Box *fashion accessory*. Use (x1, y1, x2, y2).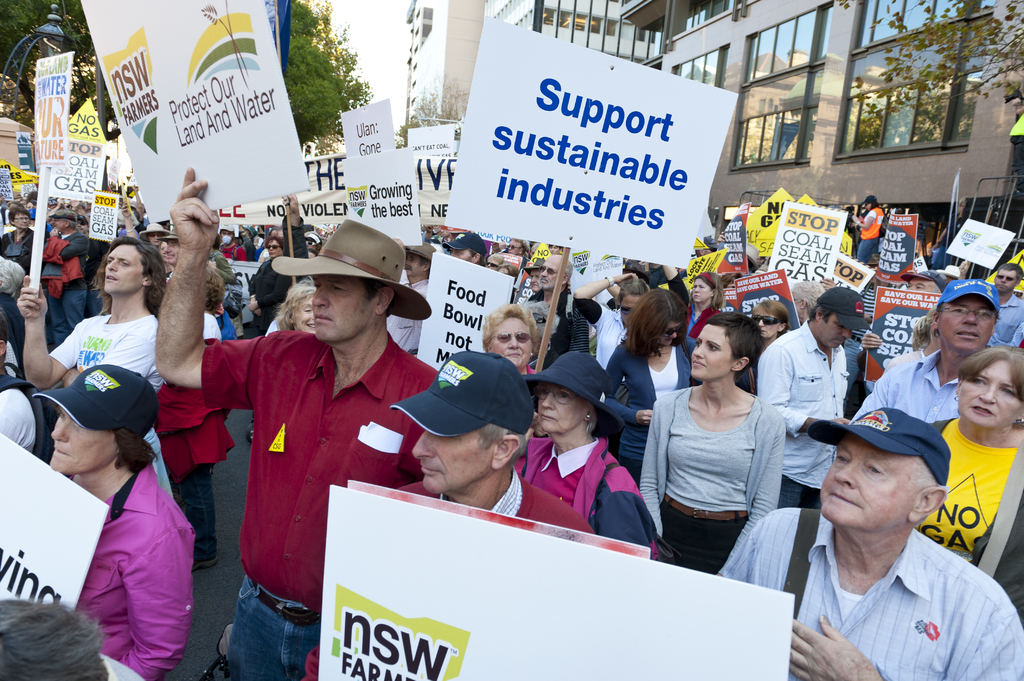
(753, 316, 779, 325).
